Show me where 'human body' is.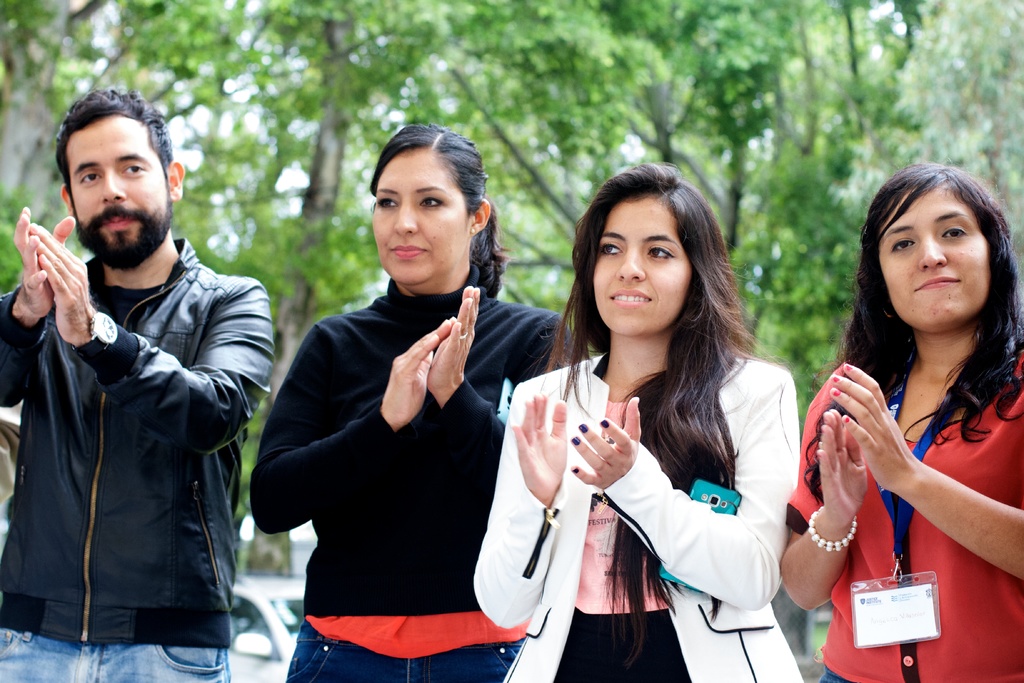
'human body' is at (796,172,1023,668).
